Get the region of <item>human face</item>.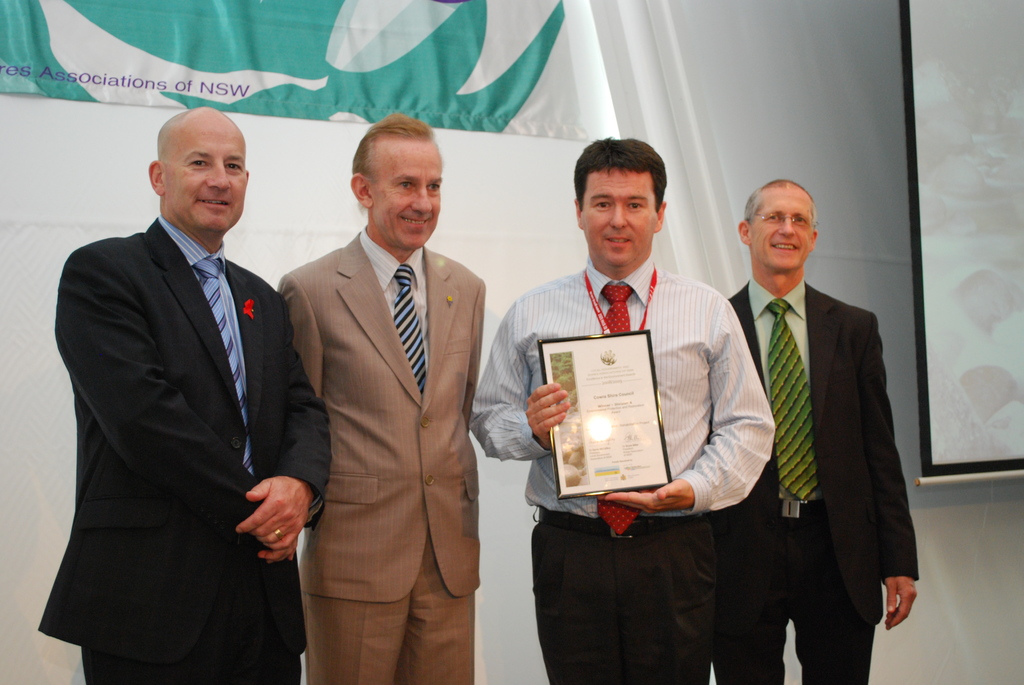
{"x1": 161, "y1": 110, "x2": 246, "y2": 236}.
